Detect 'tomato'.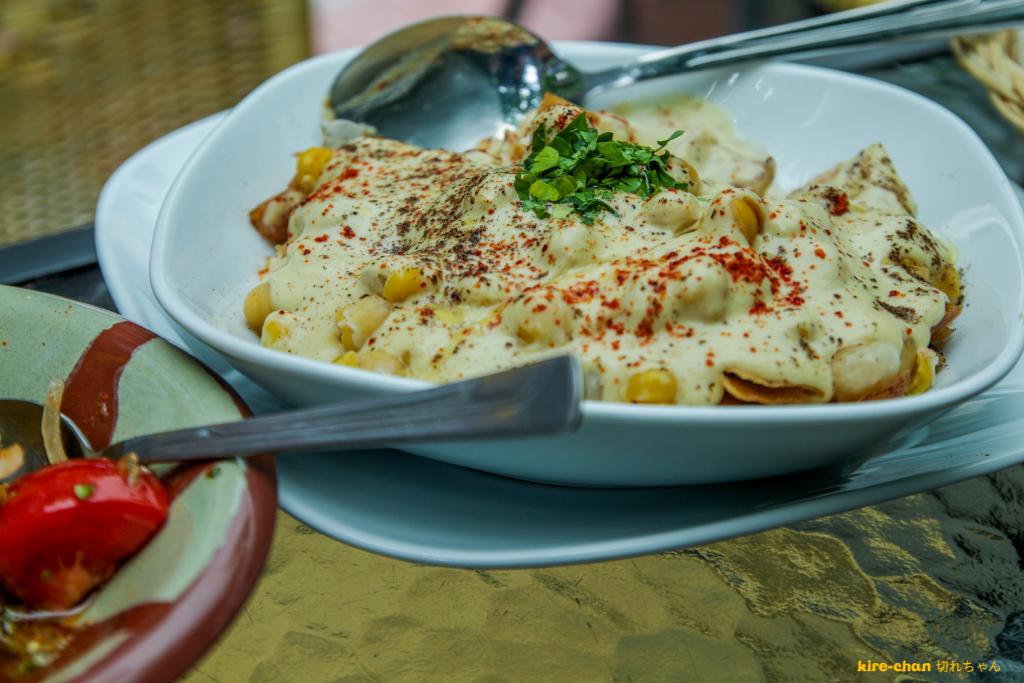
Detected at 0, 454, 175, 615.
